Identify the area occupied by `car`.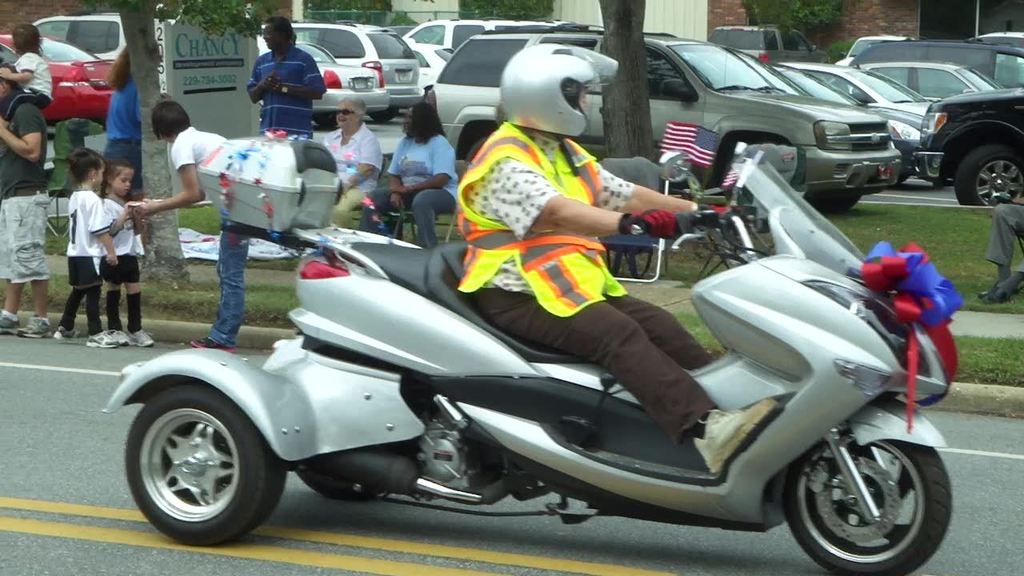
Area: l=707, t=24, r=831, b=65.
